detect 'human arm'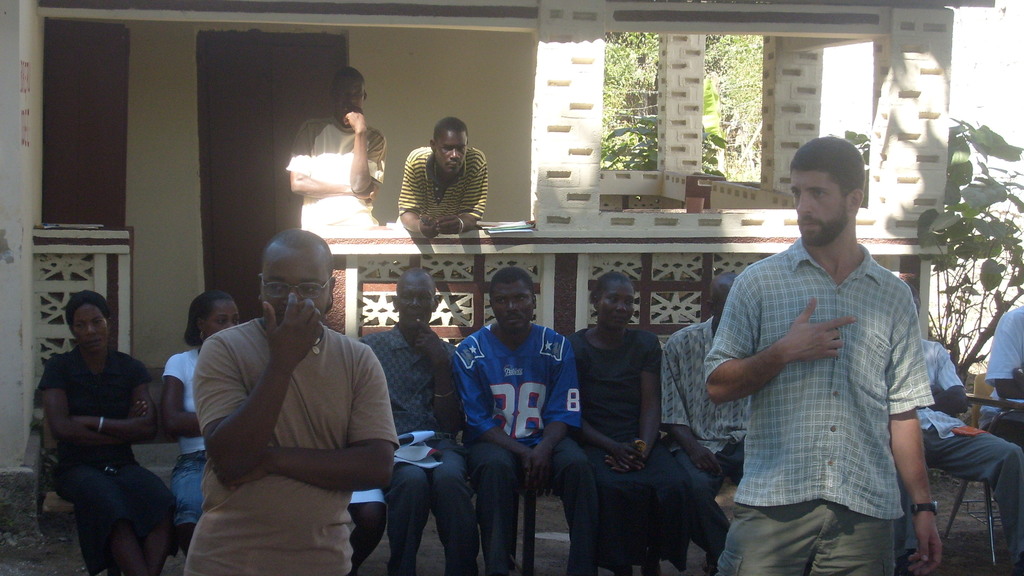
(x1=881, y1=282, x2=948, y2=575)
